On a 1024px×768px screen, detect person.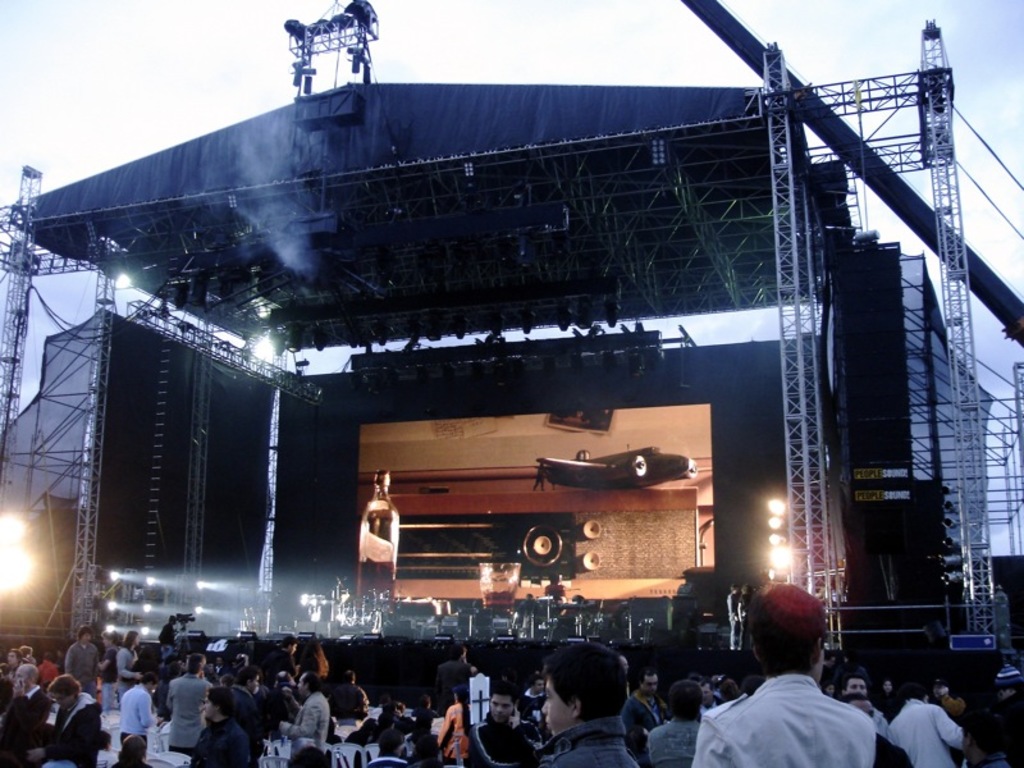
box(552, 591, 576, 623).
